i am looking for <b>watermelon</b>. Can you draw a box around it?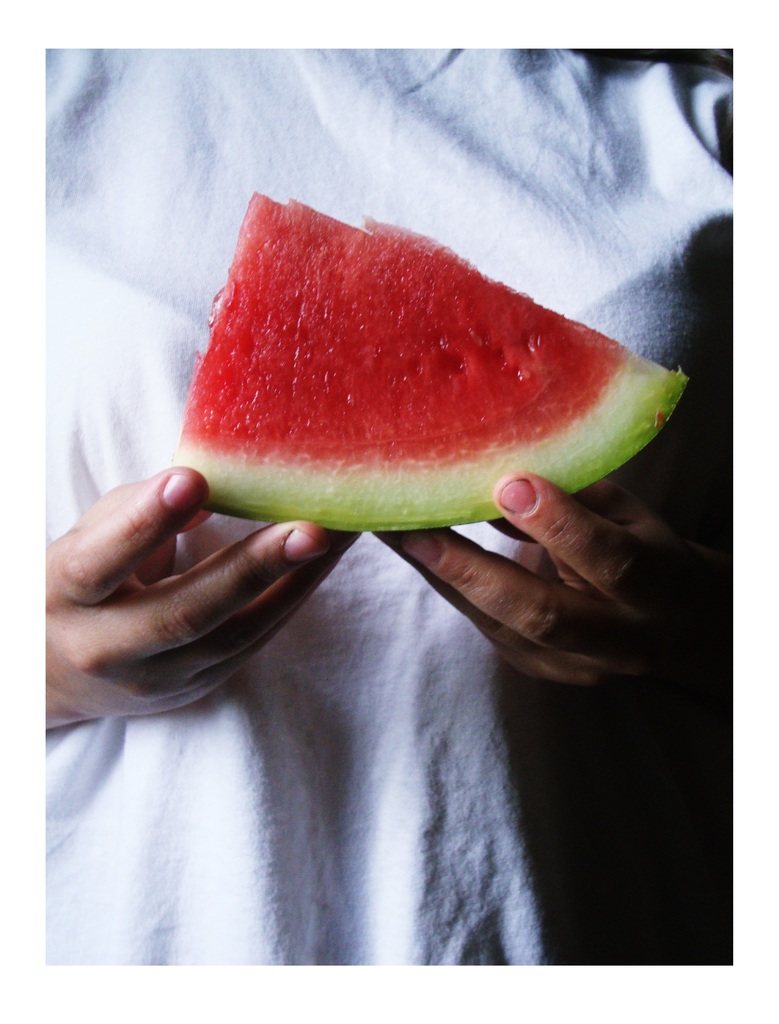
Sure, the bounding box is [left=176, top=190, right=696, bottom=533].
